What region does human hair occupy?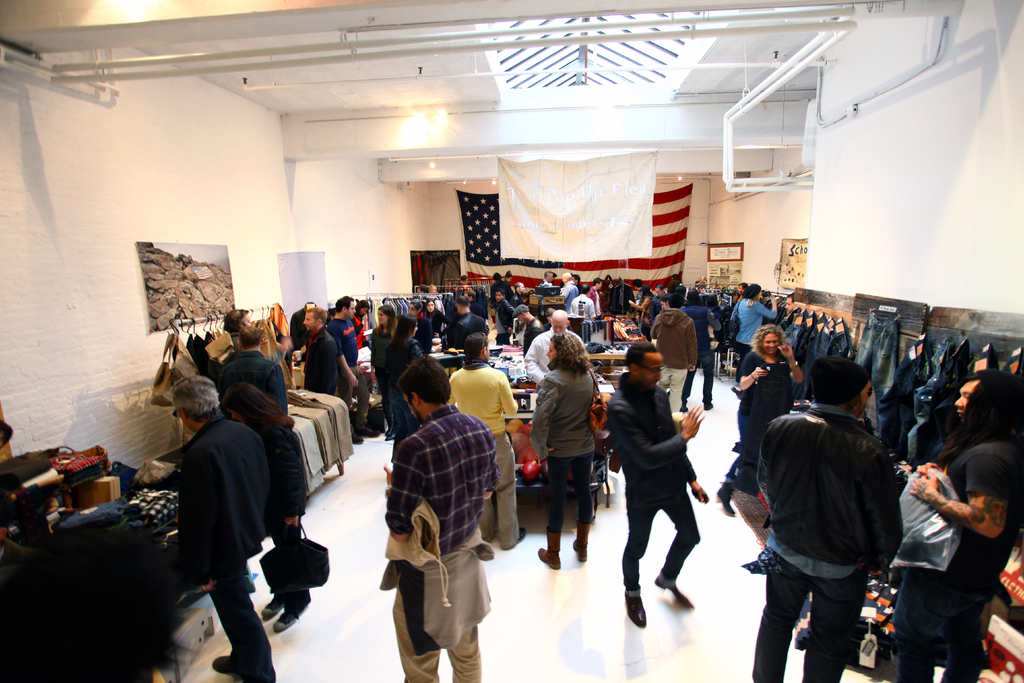
[left=170, top=375, right=216, bottom=420].
